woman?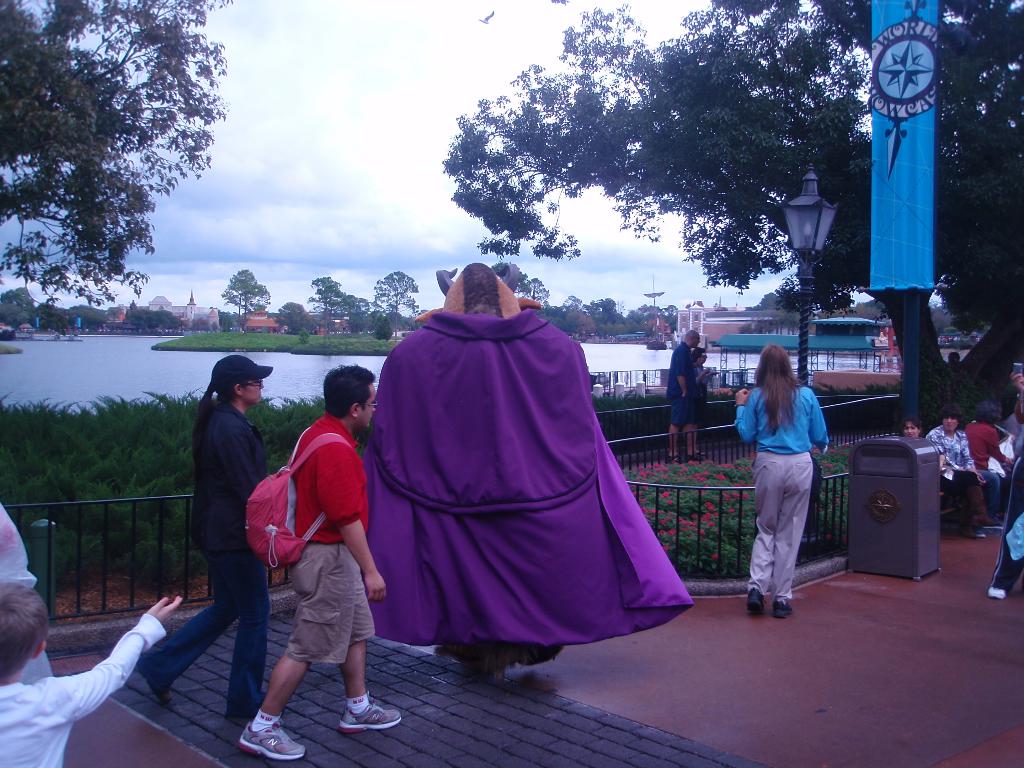
box(138, 352, 284, 728)
